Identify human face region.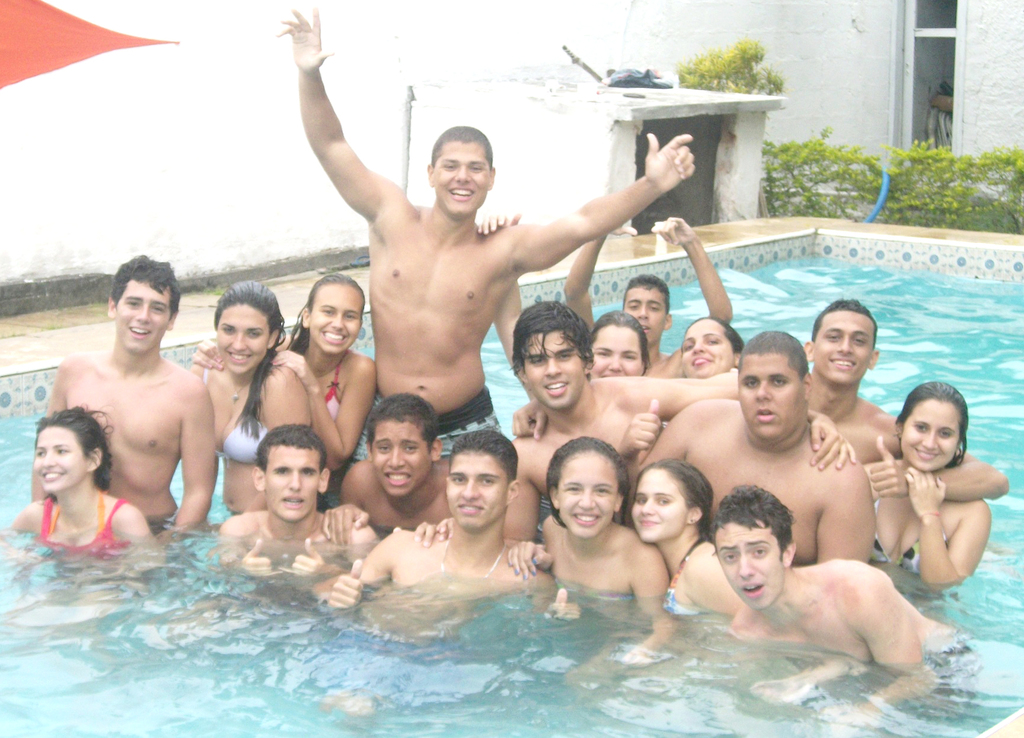
Region: <box>627,289,662,350</box>.
